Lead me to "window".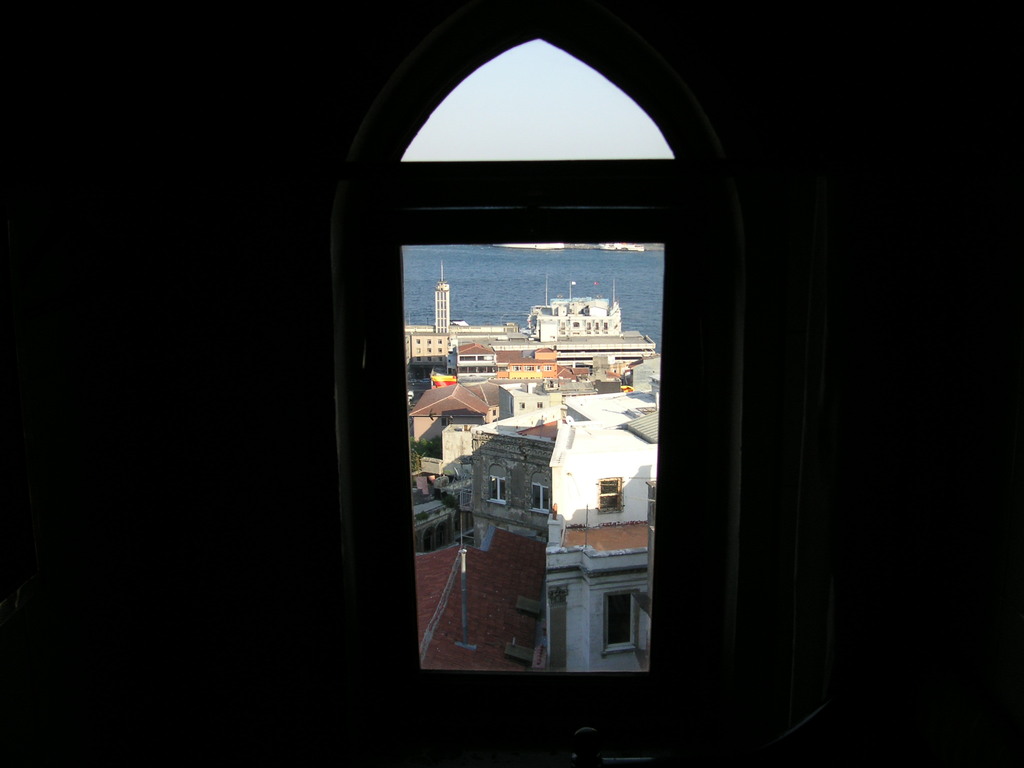
Lead to Rect(437, 356, 443, 358).
